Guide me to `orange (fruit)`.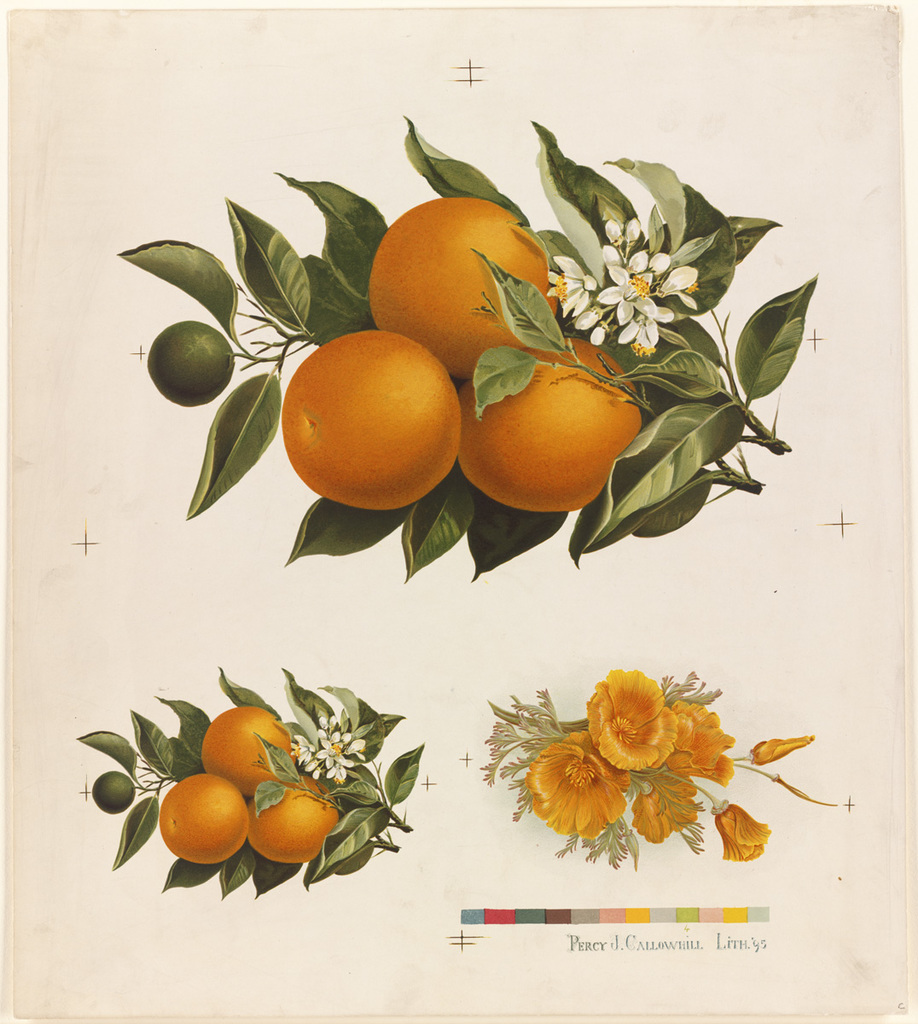
Guidance: BBox(284, 329, 456, 505).
